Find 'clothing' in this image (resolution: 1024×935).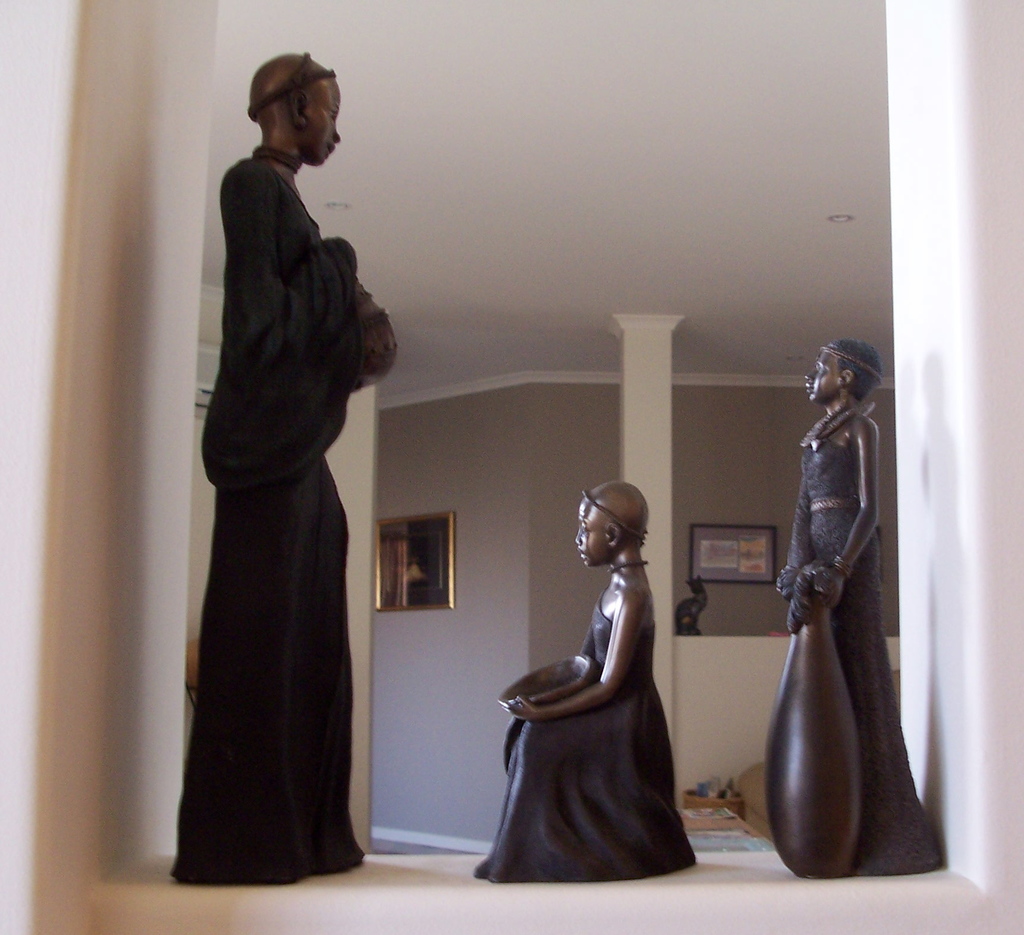
<box>472,578,699,886</box>.
